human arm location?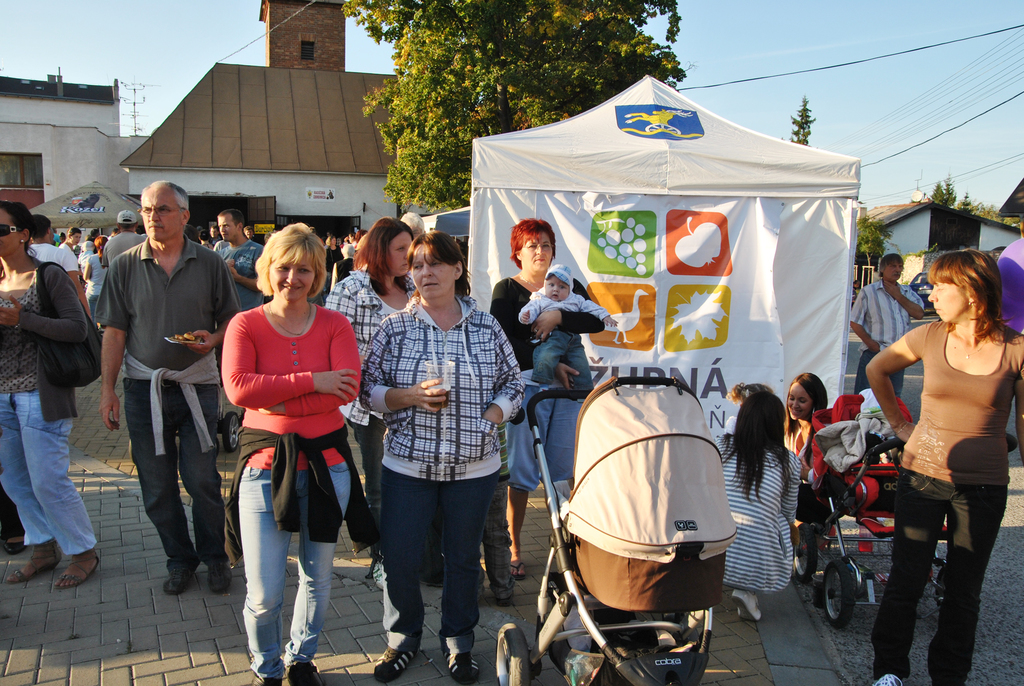
(1021,357,1023,473)
